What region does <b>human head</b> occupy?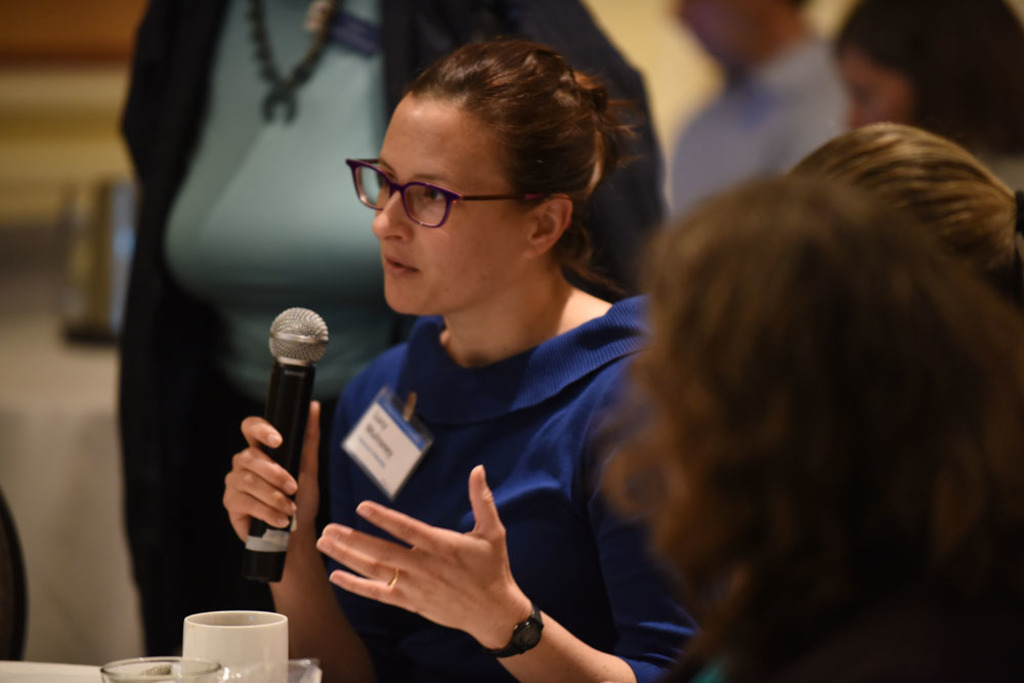
(left=670, top=0, right=807, bottom=61).
